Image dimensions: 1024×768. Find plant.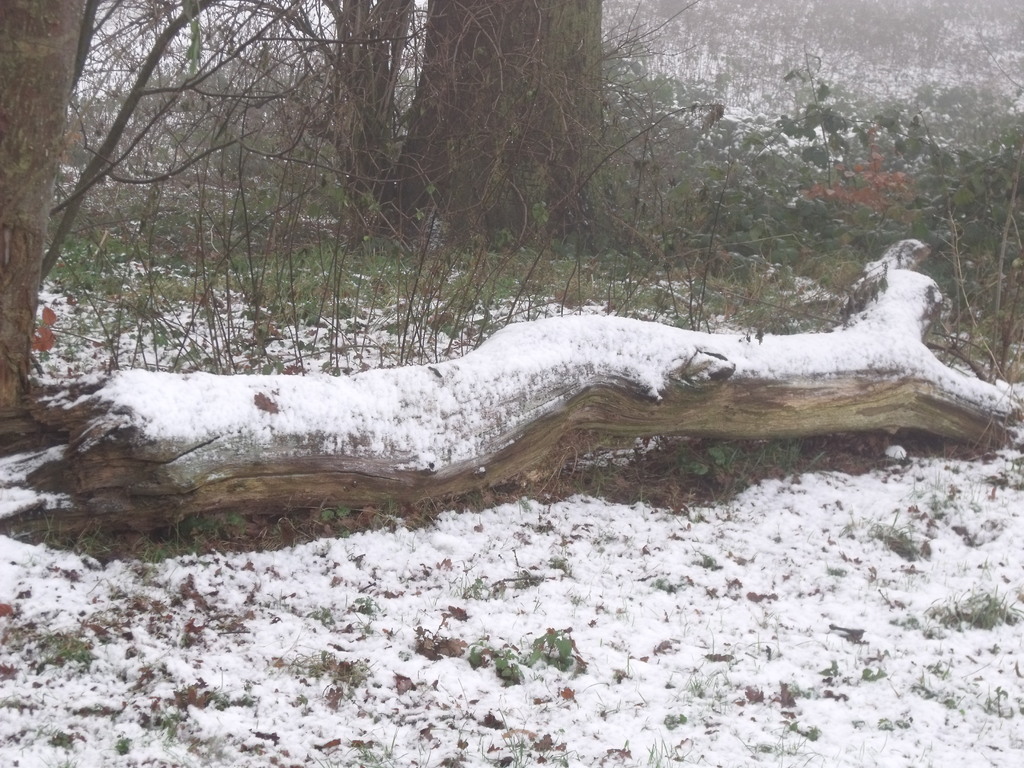
(982,442,1023,486).
